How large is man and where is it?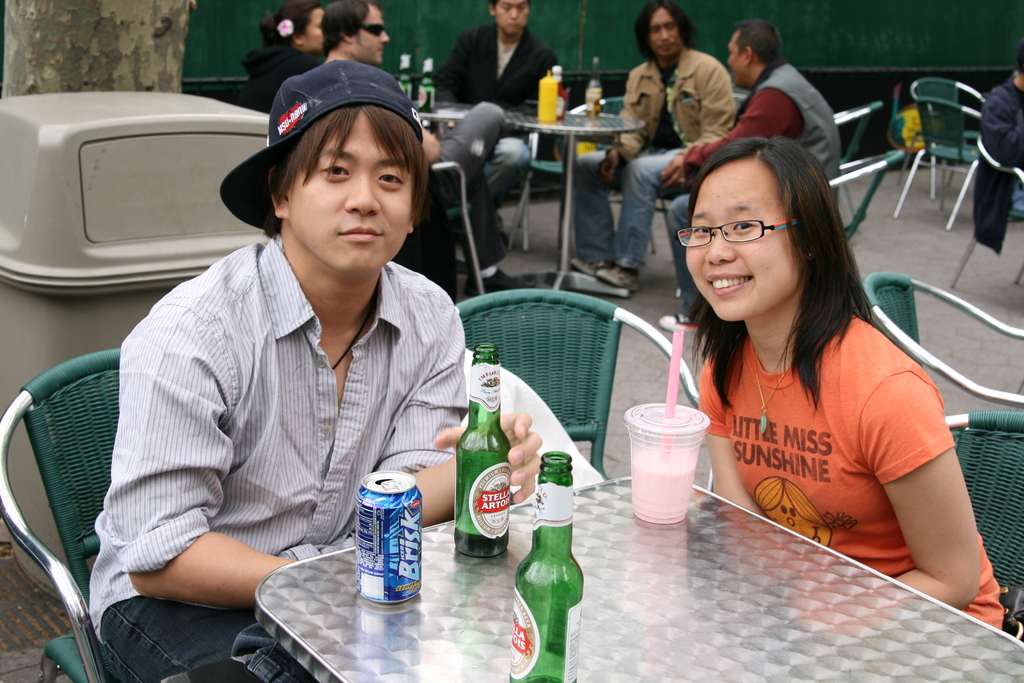
Bounding box: BBox(564, 0, 737, 292).
